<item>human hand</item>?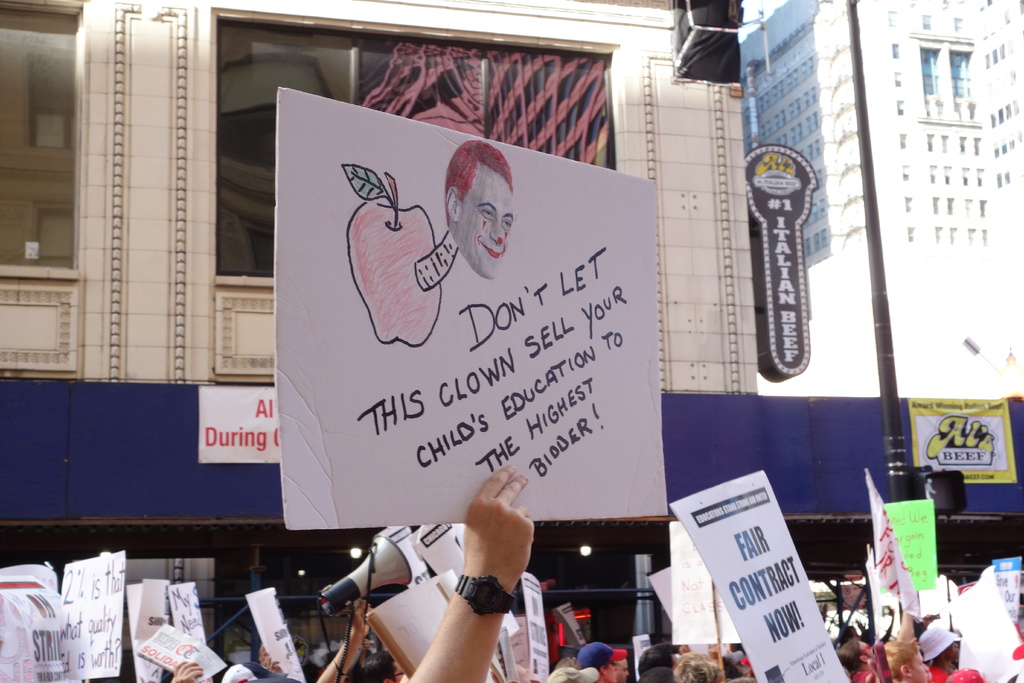
<bbox>856, 620, 868, 642</bbox>
